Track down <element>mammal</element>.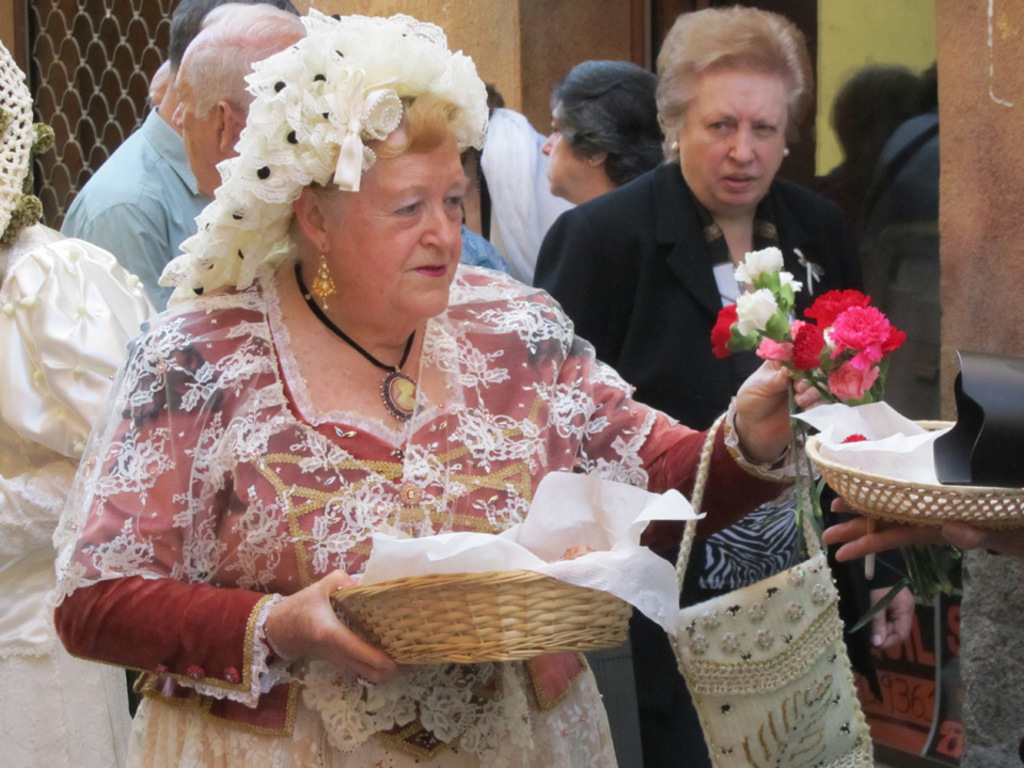
Tracked to {"x1": 166, "y1": 2, "x2": 310, "y2": 222}.
